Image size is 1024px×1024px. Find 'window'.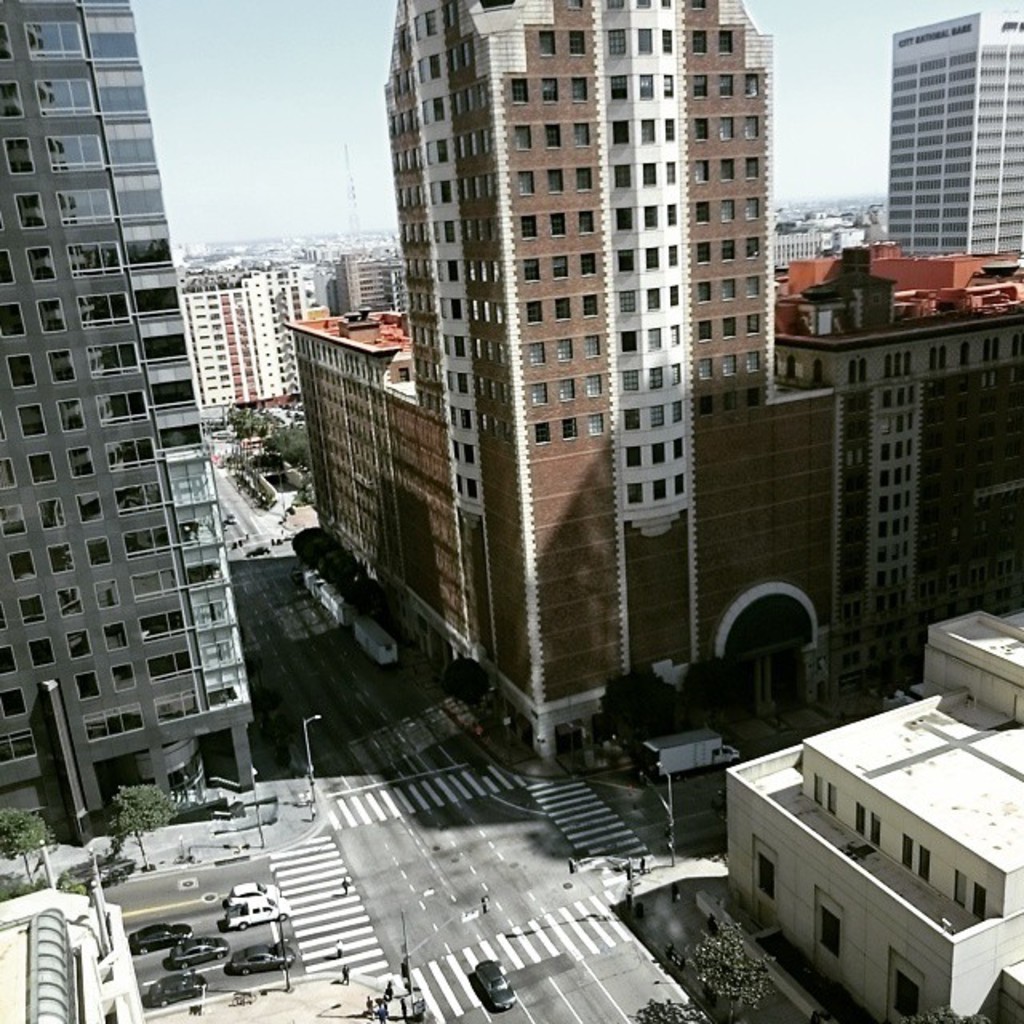
rect(579, 253, 598, 277).
